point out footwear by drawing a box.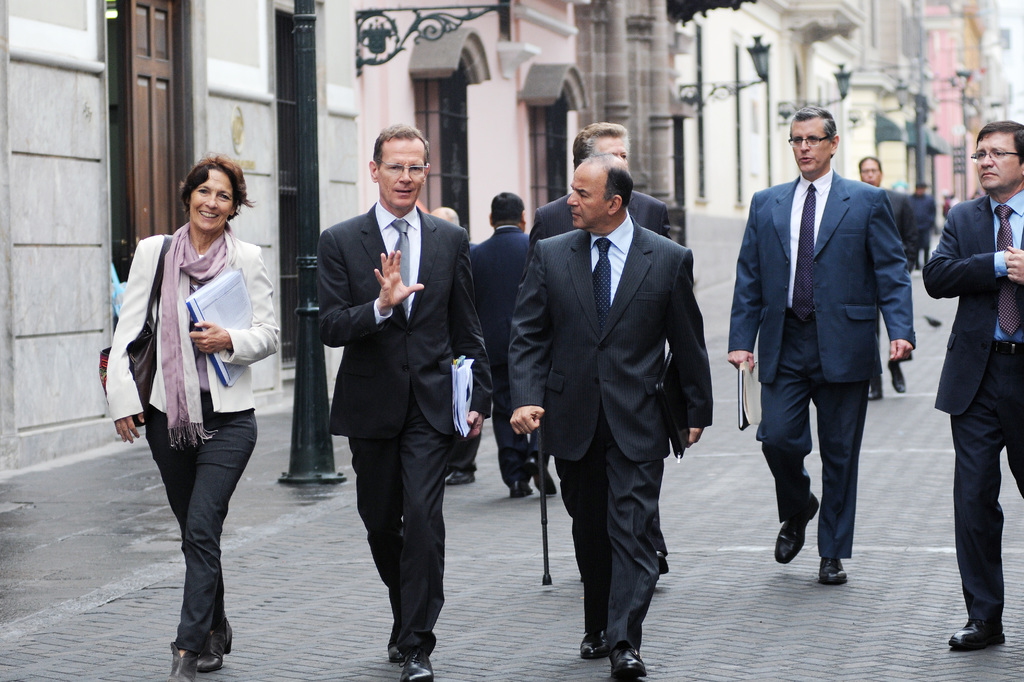
(x1=447, y1=462, x2=479, y2=488).
